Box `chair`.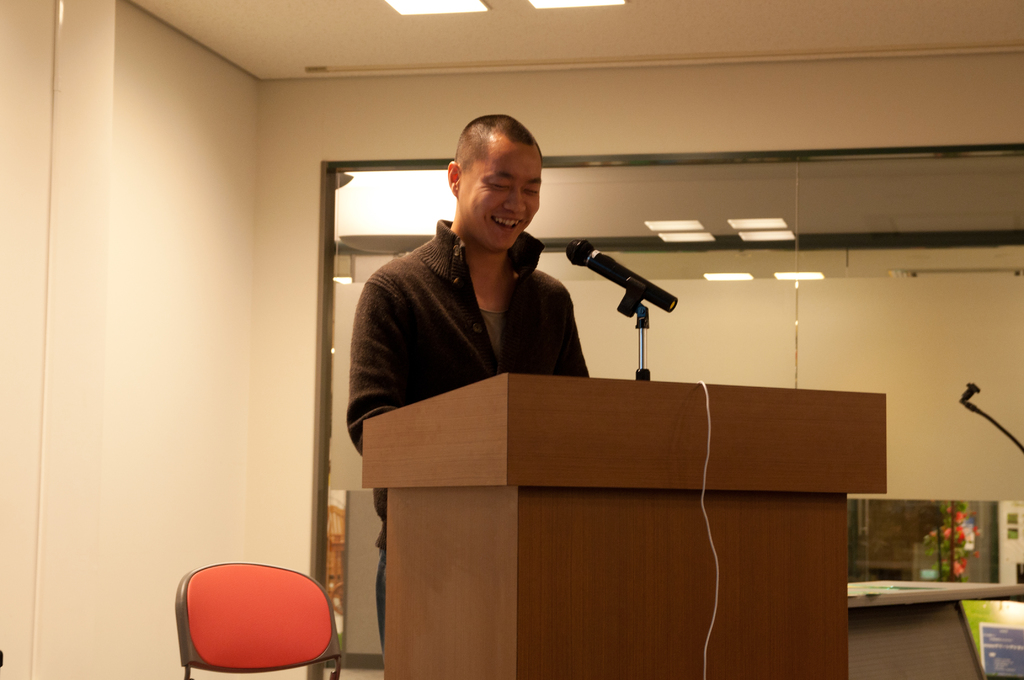
<bbox>207, 562, 333, 679</bbox>.
